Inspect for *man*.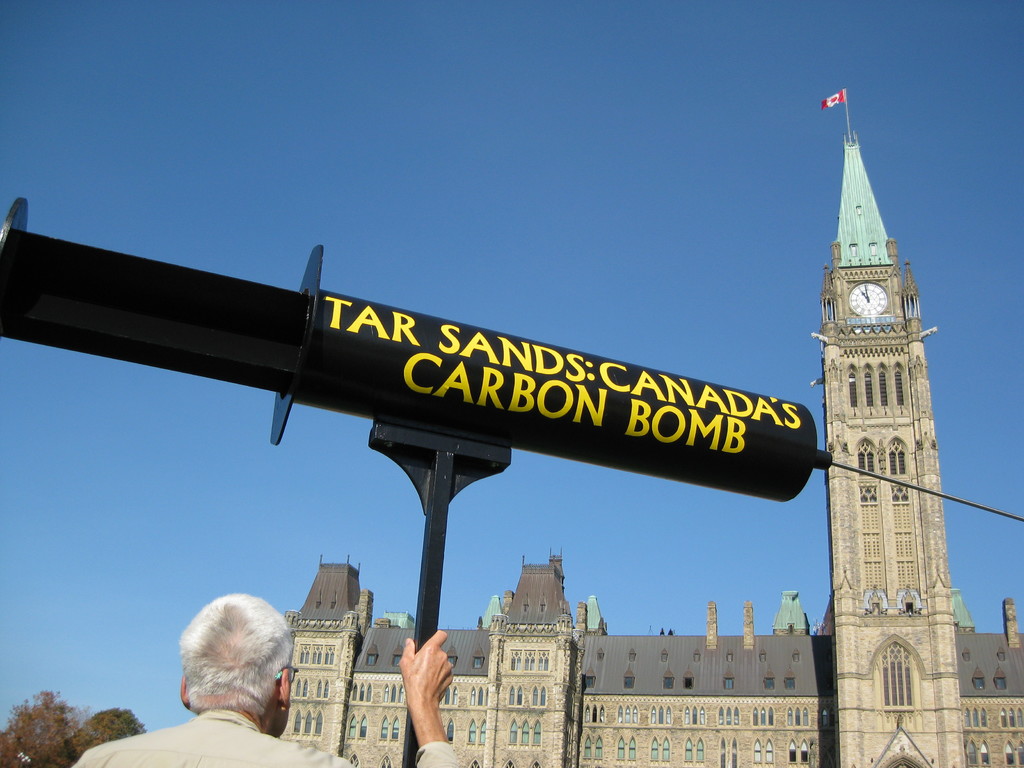
Inspection: box=[70, 579, 463, 767].
